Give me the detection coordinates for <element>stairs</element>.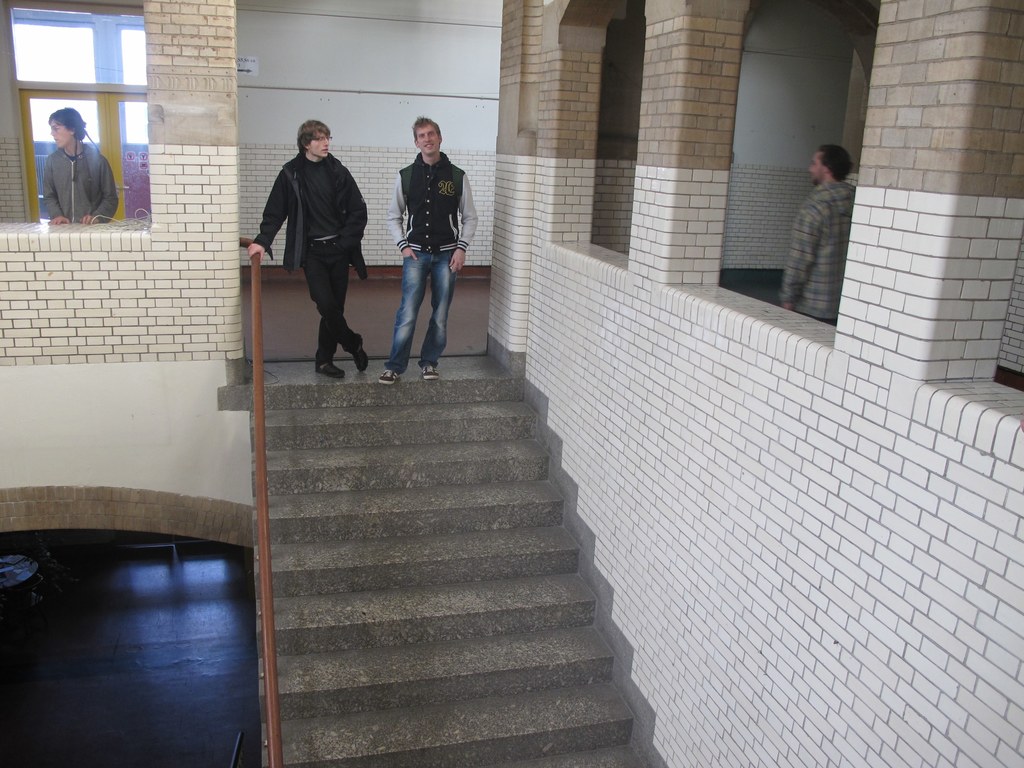
(250, 376, 641, 767).
